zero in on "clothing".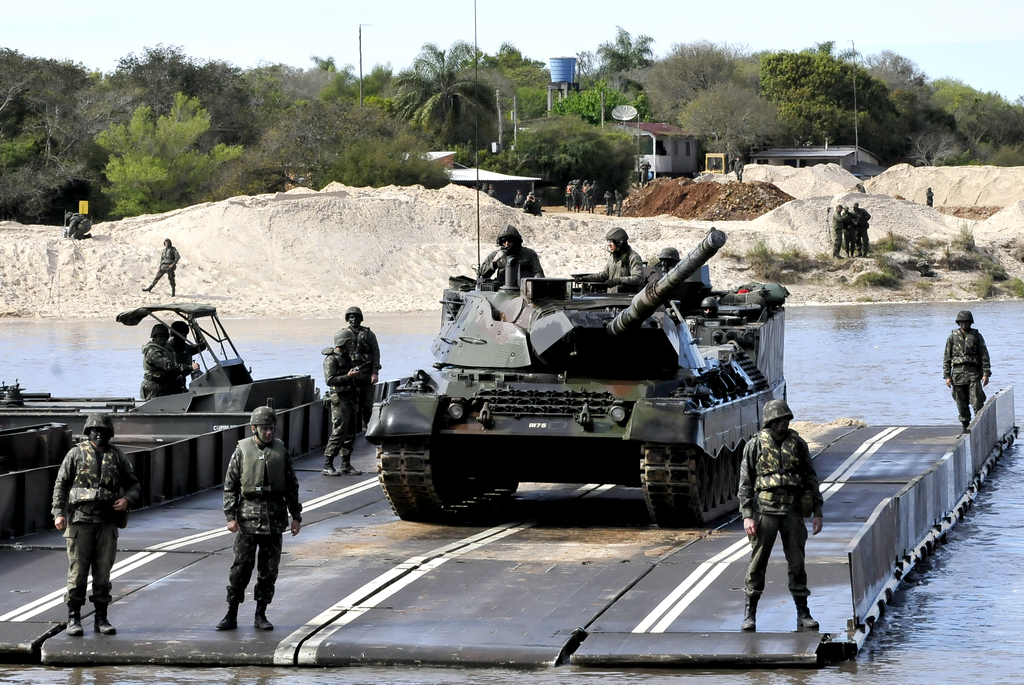
Zeroed in: Rect(641, 157, 652, 183).
